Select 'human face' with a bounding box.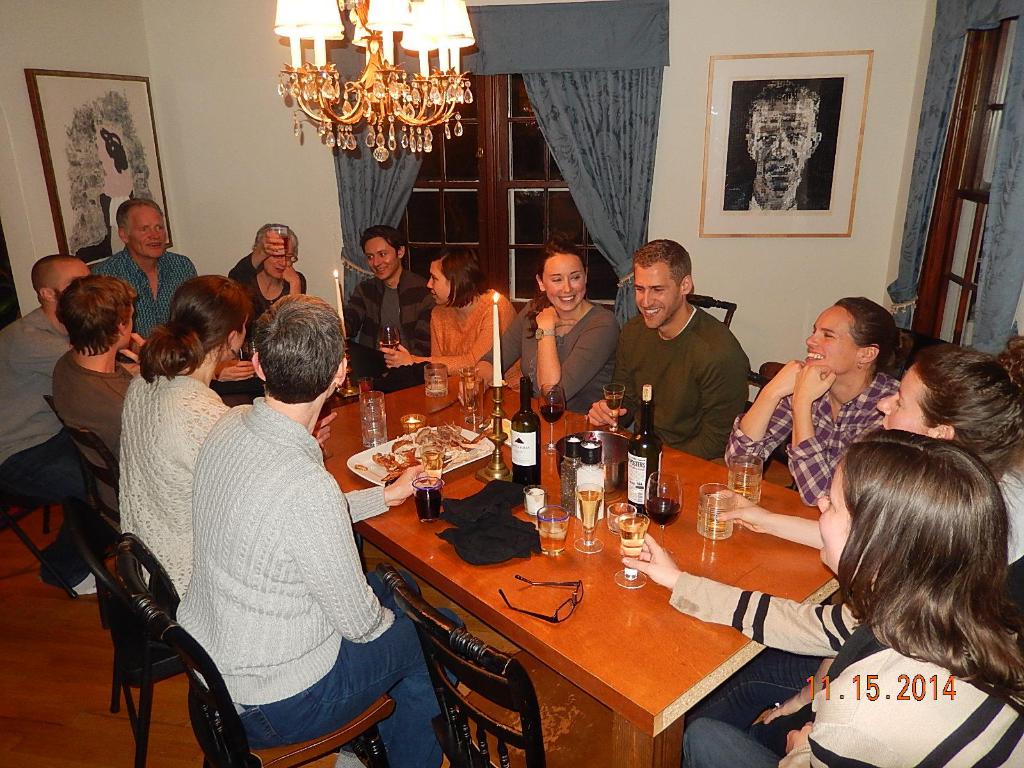
(264,241,294,278).
